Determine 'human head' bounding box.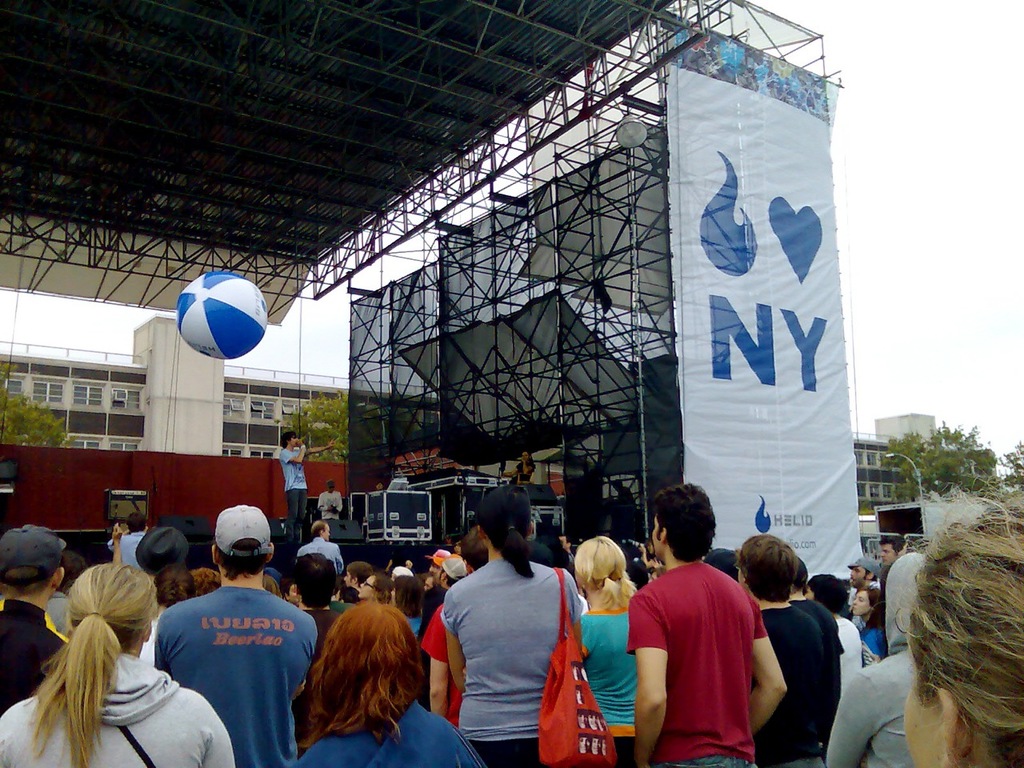
Determined: [653,484,717,562].
